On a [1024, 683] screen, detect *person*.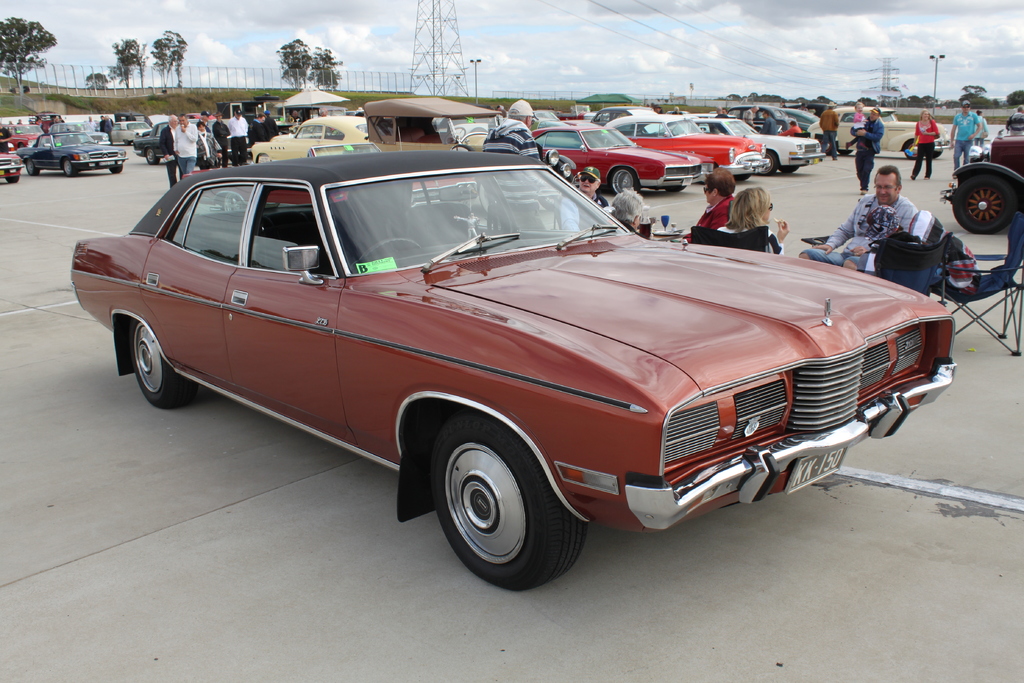
780,121,801,138.
